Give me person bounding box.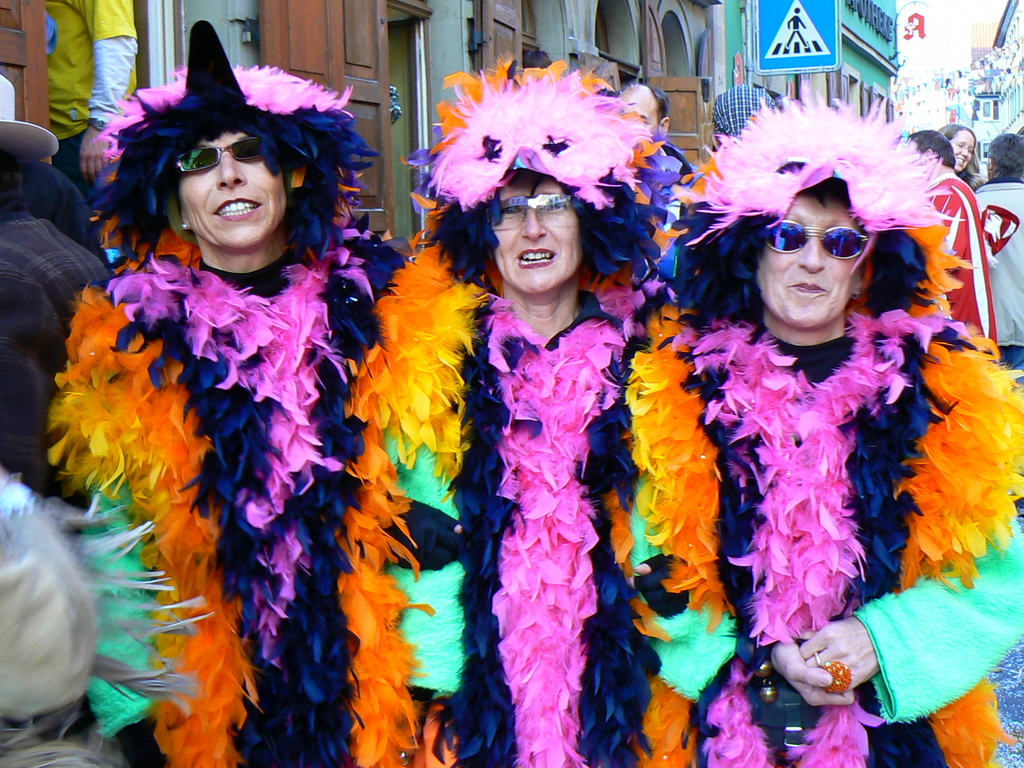
{"x1": 366, "y1": 42, "x2": 702, "y2": 767}.
